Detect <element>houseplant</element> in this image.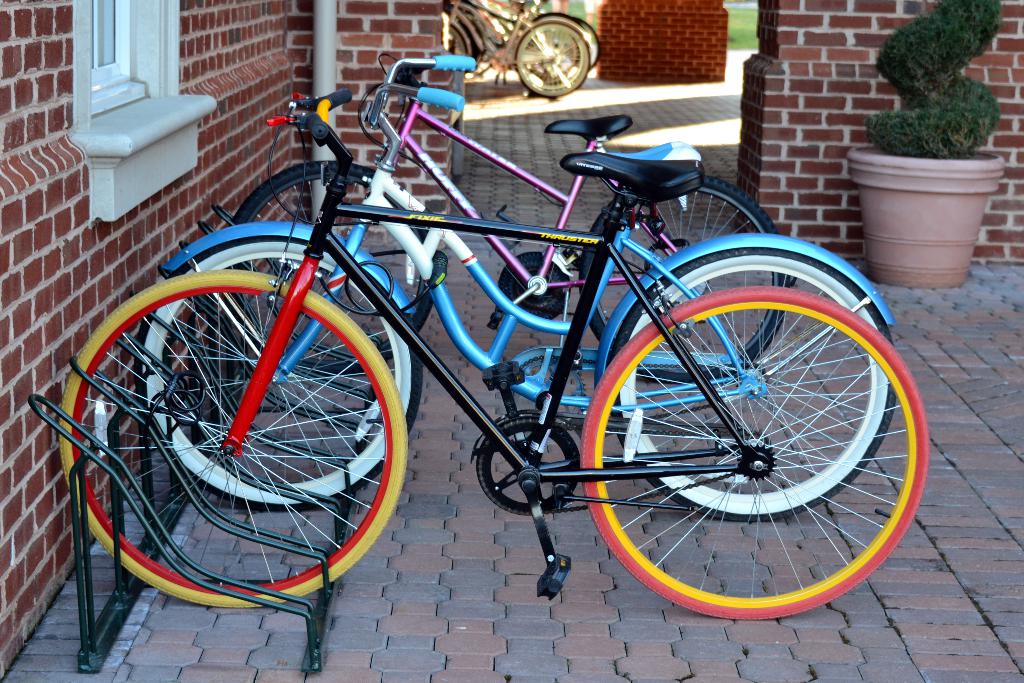
Detection: box(844, 0, 1012, 298).
